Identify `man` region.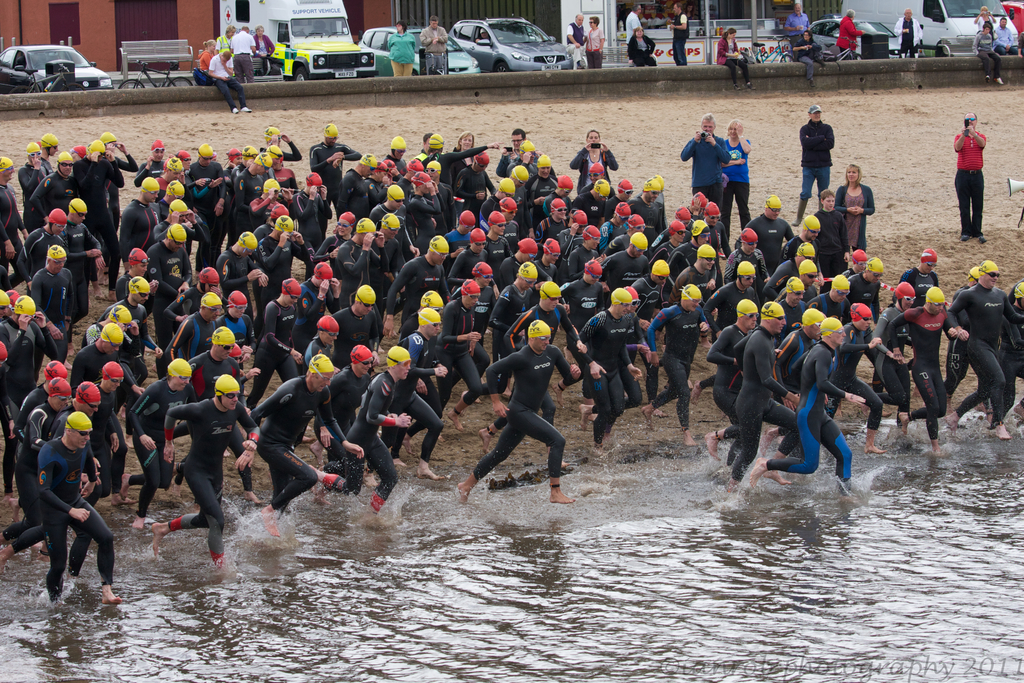
Region: 97, 273, 169, 354.
